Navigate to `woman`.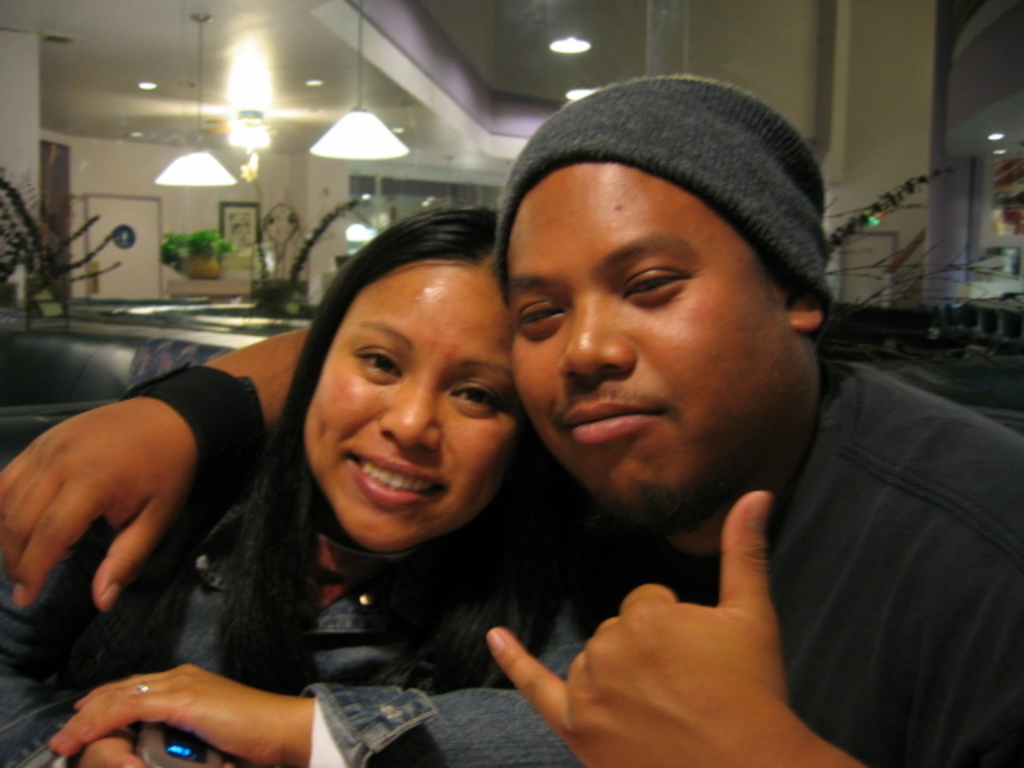
Navigation target: select_region(118, 221, 546, 738).
